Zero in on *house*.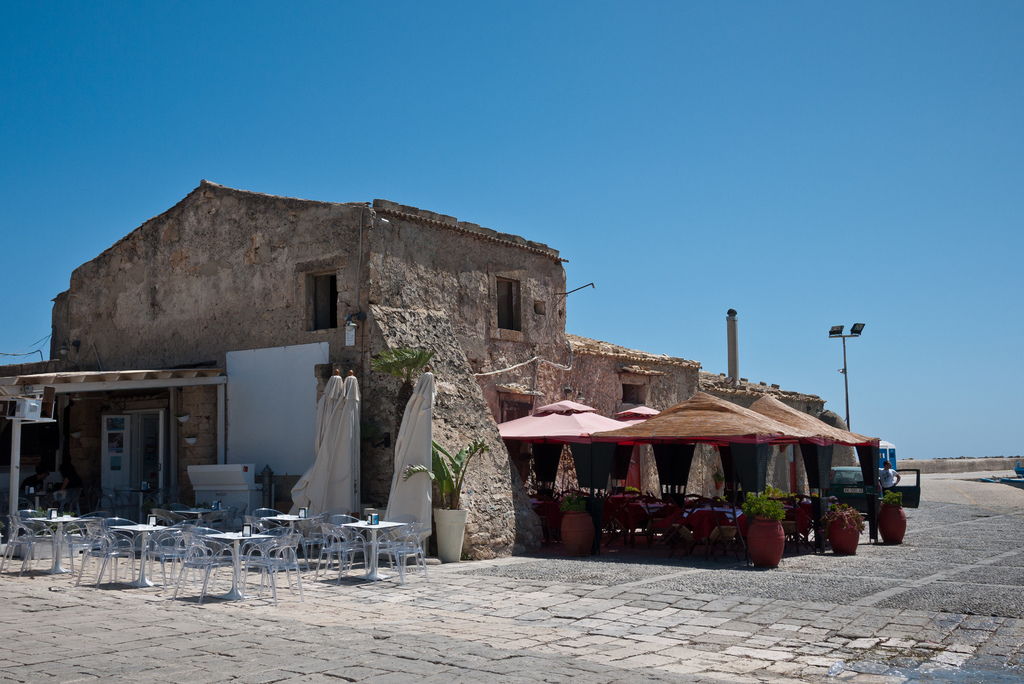
Zeroed in: x1=0 y1=174 x2=829 y2=562.
